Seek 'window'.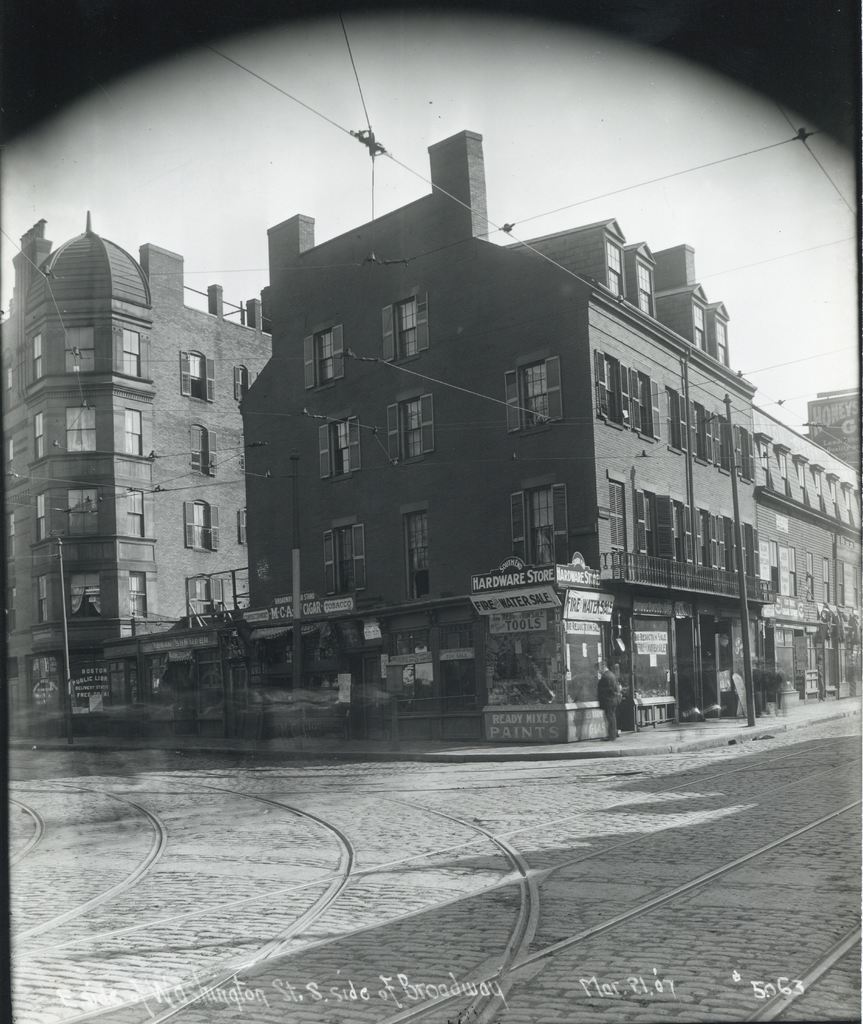
<bbox>315, 406, 365, 478</bbox>.
